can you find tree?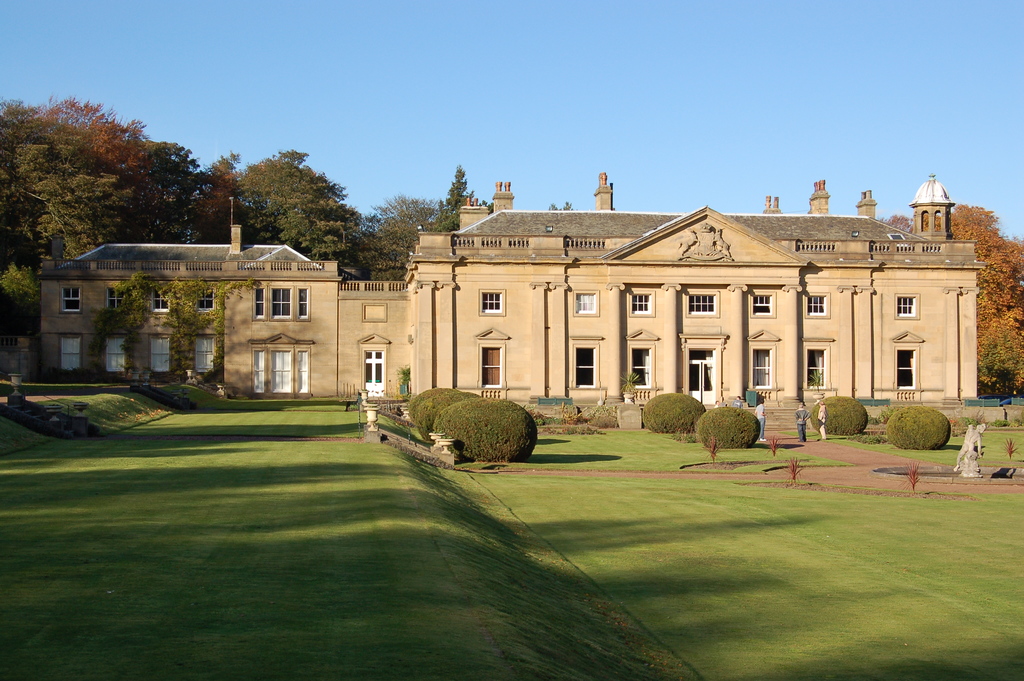
Yes, bounding box: region(223, 147, 369, 256).
